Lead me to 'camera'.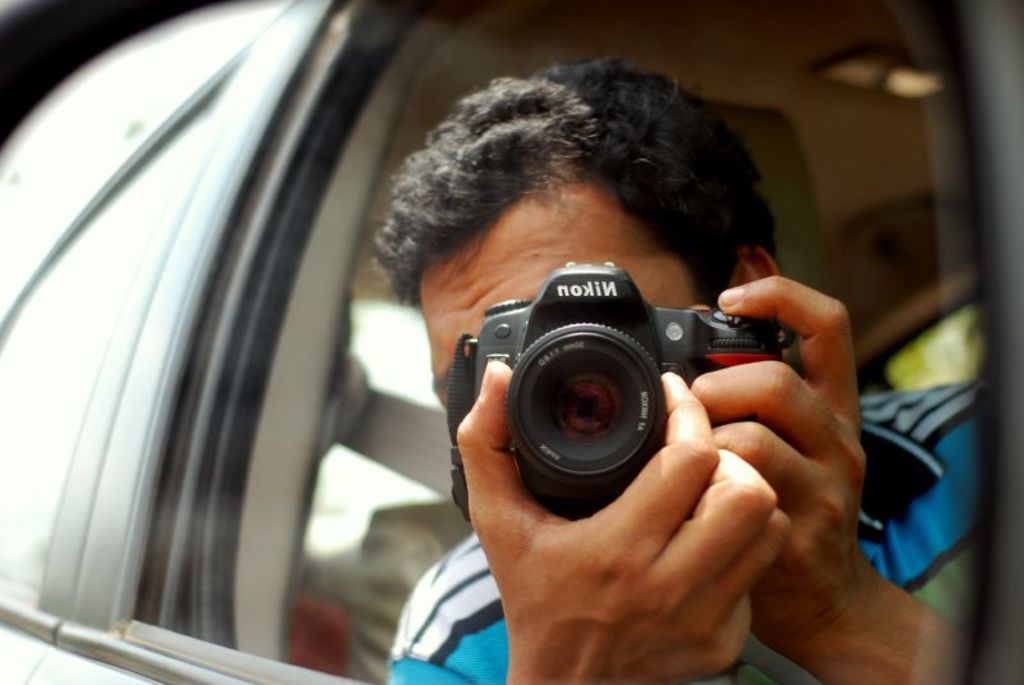
Lead to bbox=(447, 259, 799, 530).
